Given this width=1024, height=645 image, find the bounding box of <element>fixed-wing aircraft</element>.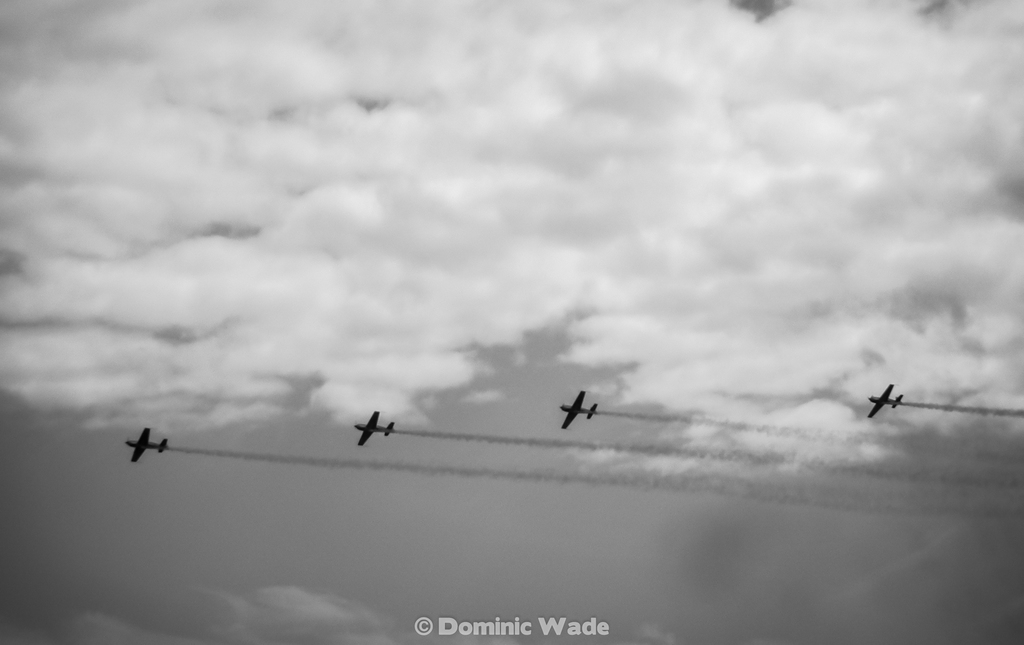
{"x1": 124, "y1": 426, "x2": 168, "y2": 463}.
